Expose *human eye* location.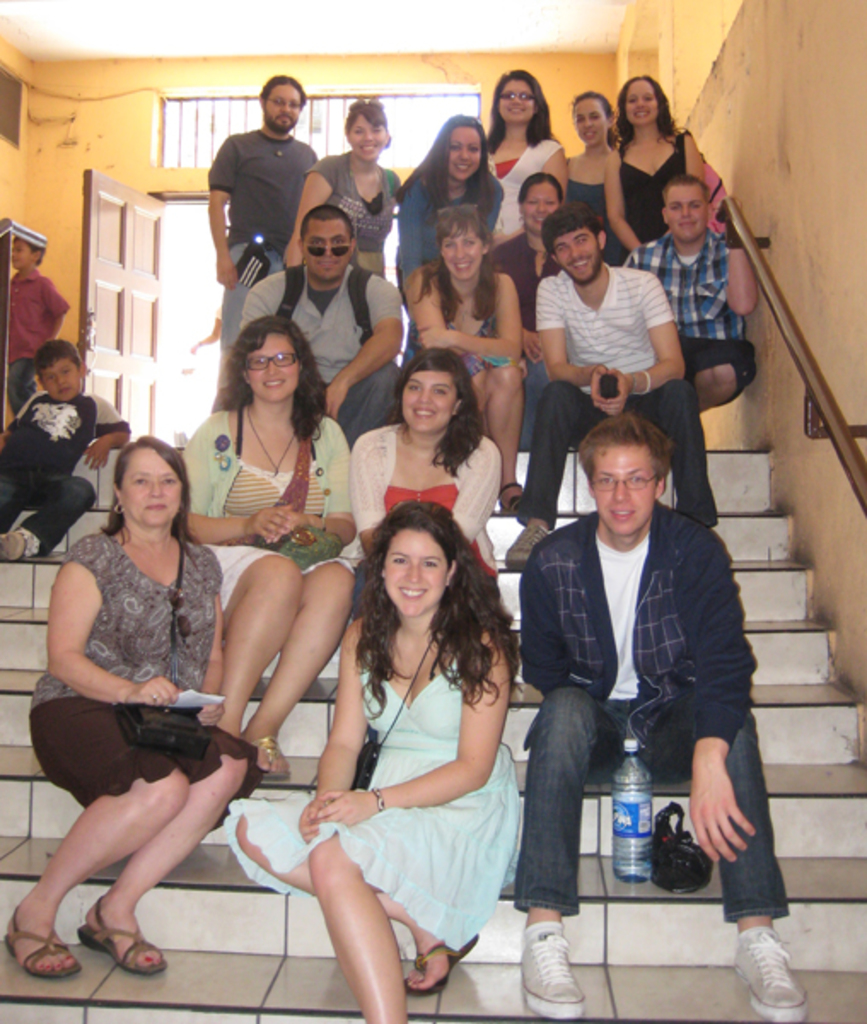
Exposed at (427,384,451,401).
